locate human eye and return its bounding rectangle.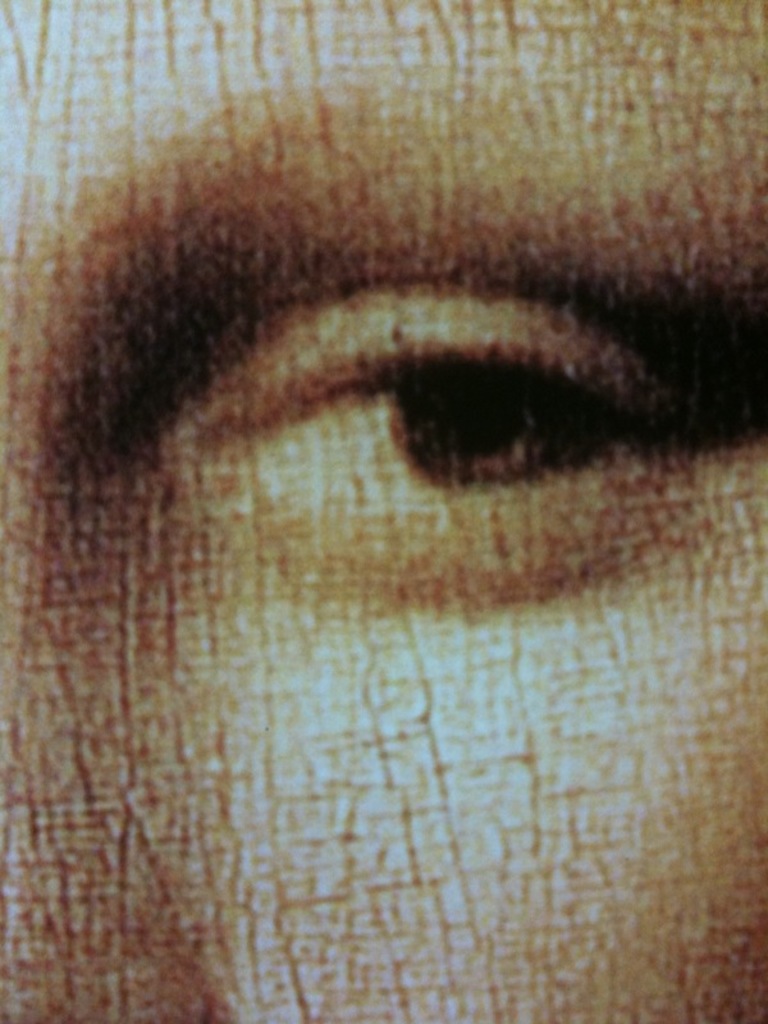
x1=110 y1=266 x2=764 y2=575.
